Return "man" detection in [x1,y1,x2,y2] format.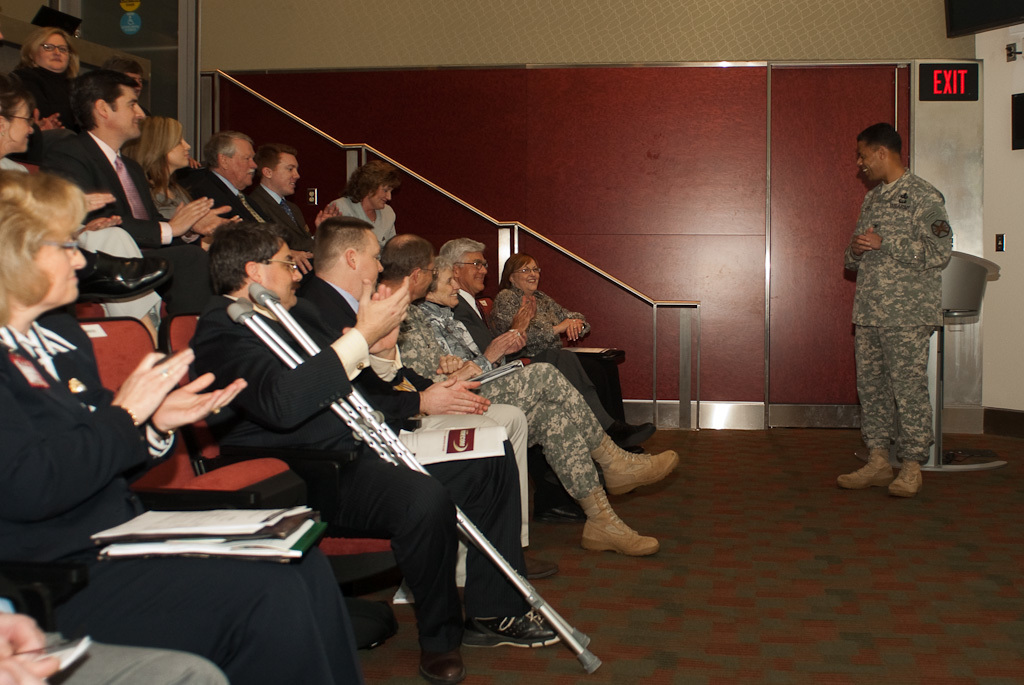
[184,220,559,684].
